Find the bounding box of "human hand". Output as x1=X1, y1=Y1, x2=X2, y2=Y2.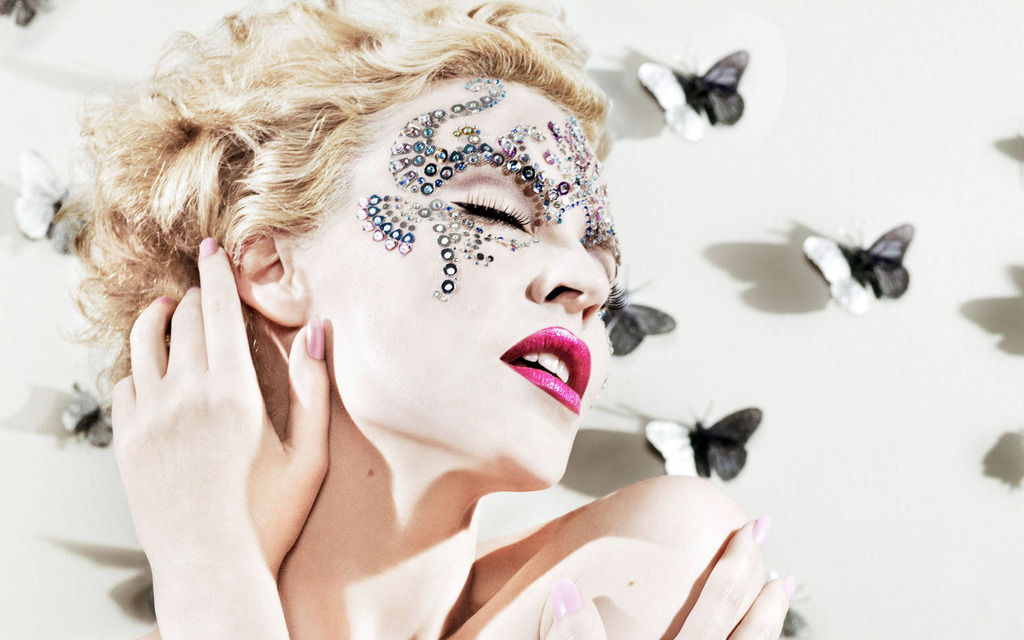
x1=548, y1=513, x2=795, y2=639.
